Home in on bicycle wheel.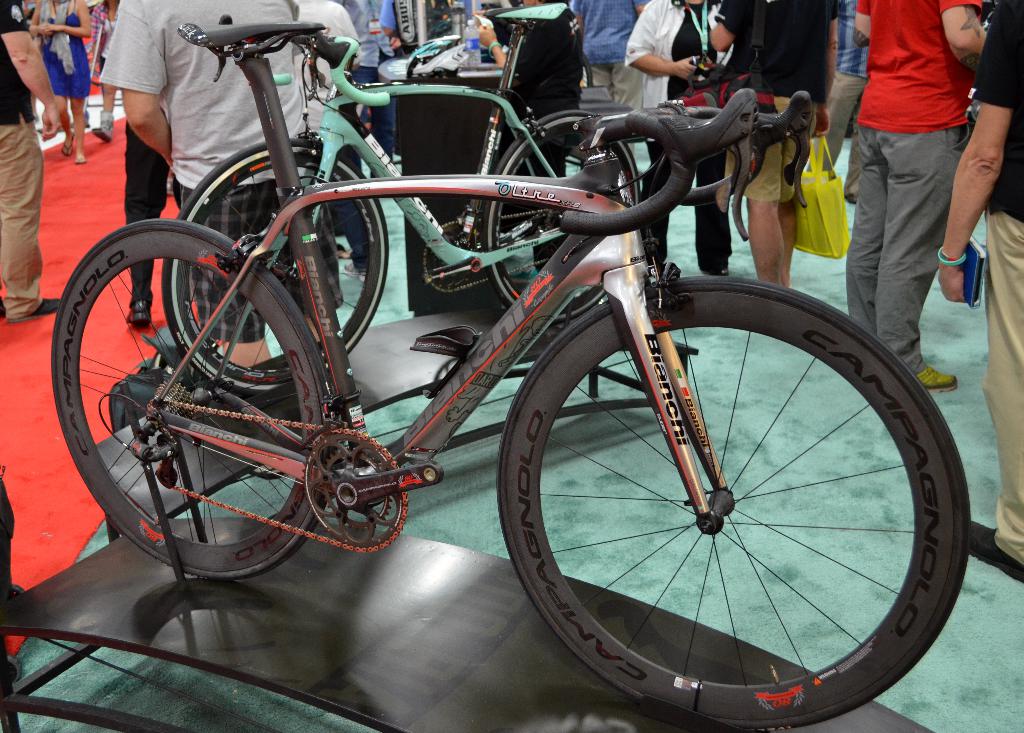
Homed in at region(481, 109, 637, 330).
